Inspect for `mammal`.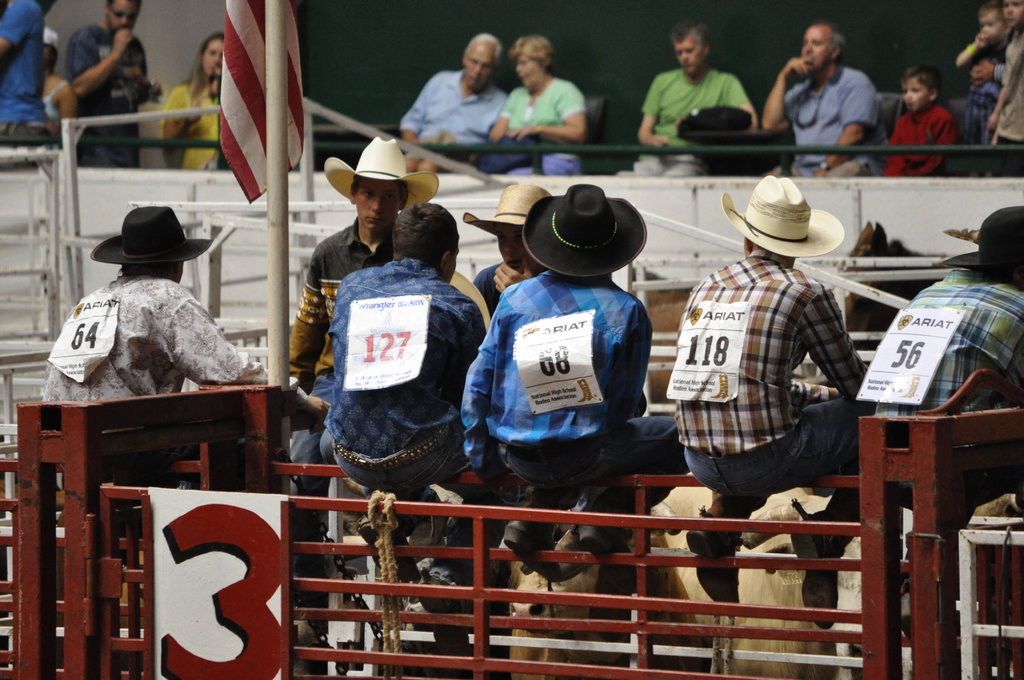
Inspection: bbox(476, 35, 584, 177).
